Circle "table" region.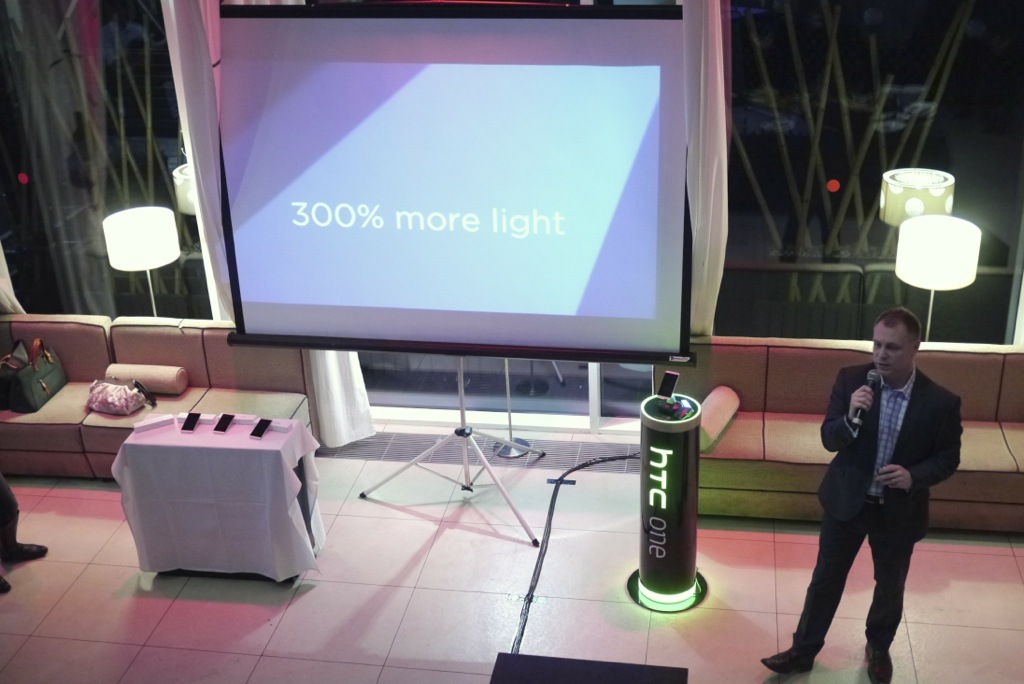
Region: rect(119, 407, 322, 581).
